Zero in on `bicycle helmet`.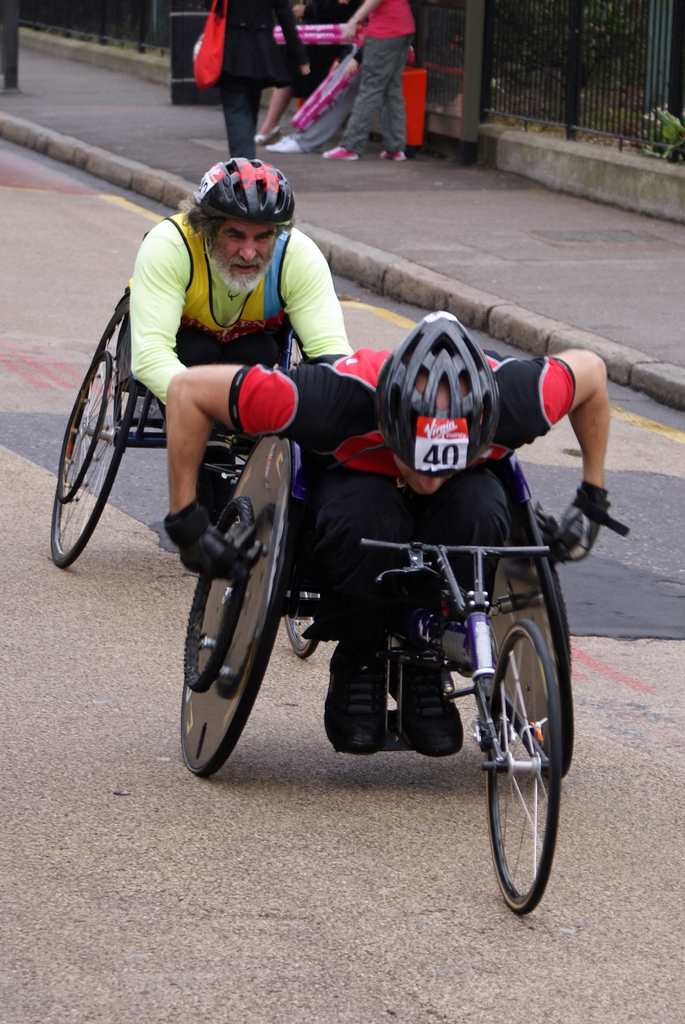
Zeroed in: [left=377, top=311, right=501, bottom=479].
